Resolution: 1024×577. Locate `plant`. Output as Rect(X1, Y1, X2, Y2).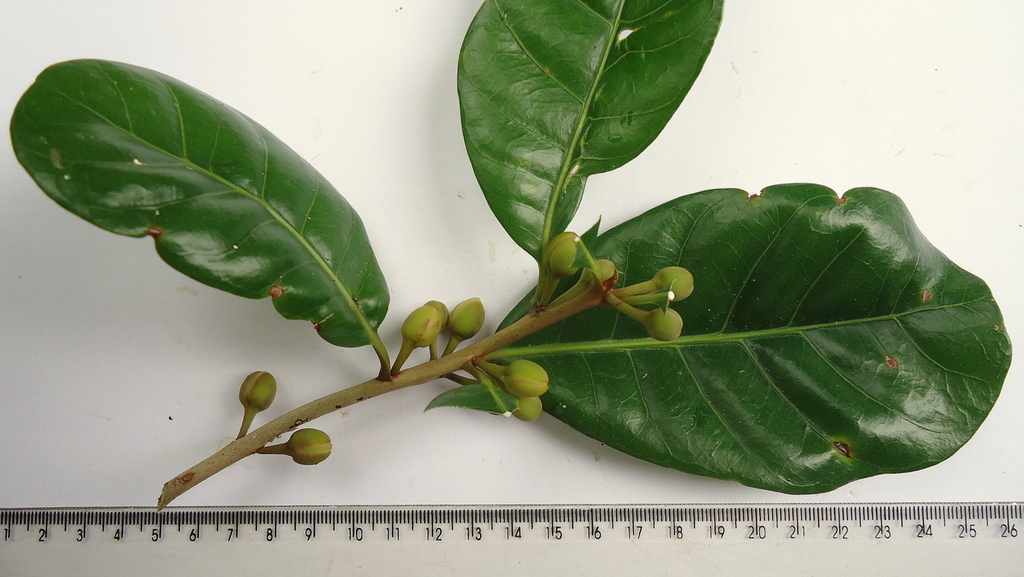
Rect(0, 0, 1023, 503).
